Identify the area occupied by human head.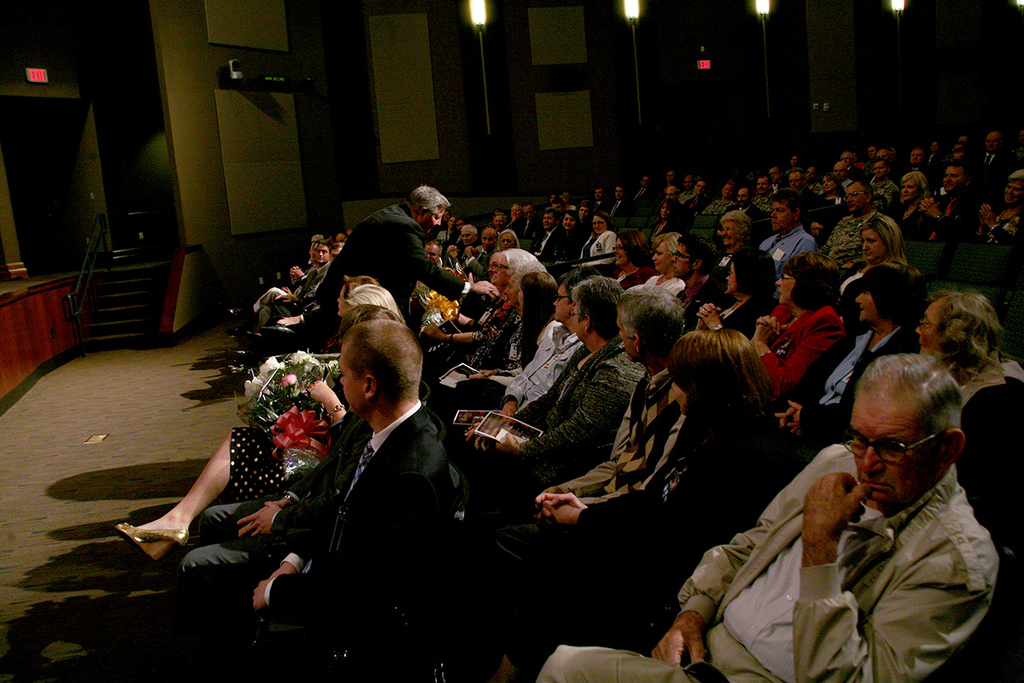
Area: bbox=[907, 147, 927, 165].
